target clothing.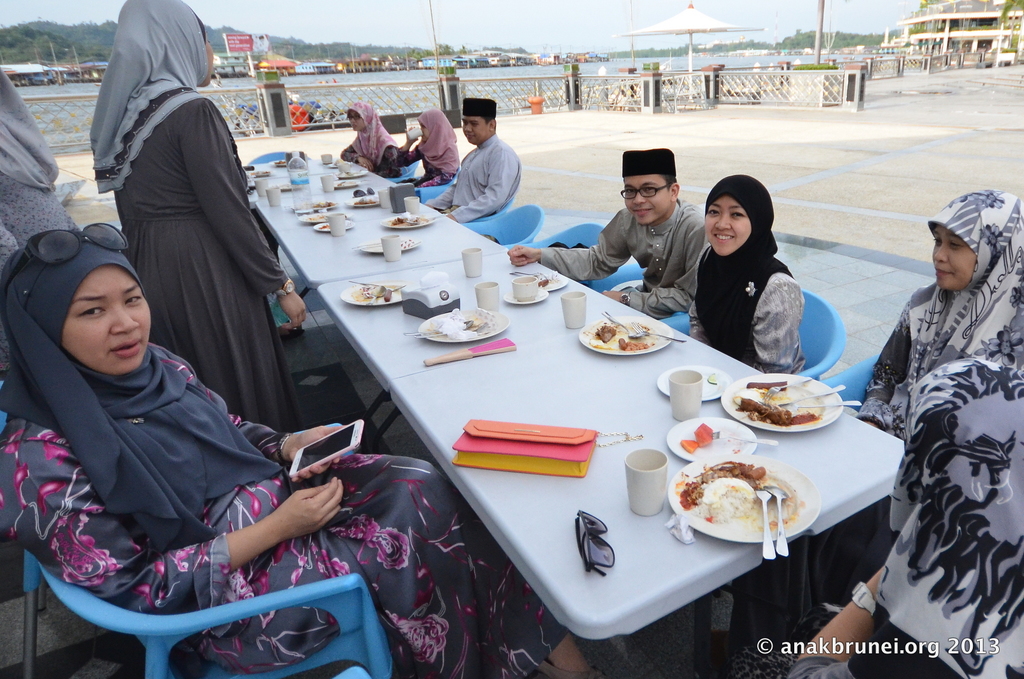
Target region: [x1=89, y1=15, x2=296, y2=421].
